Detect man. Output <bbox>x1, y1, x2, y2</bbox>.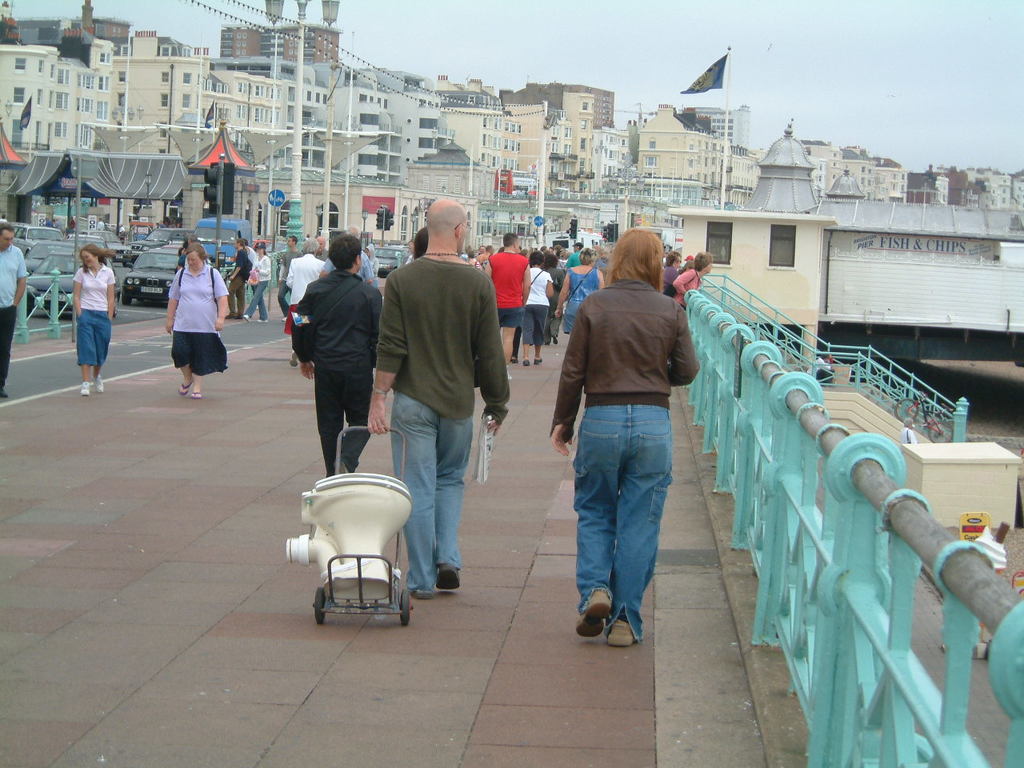
<bbox>482, 234, 529, 366</bbox>.
